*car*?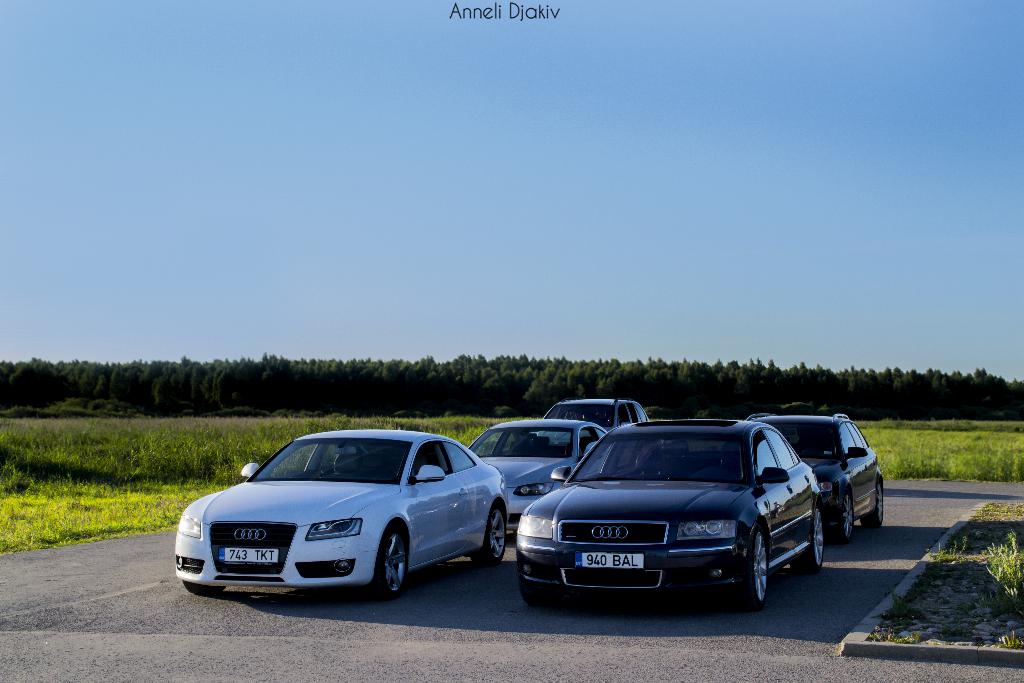
<region>532, 399, 653, 449</region>
